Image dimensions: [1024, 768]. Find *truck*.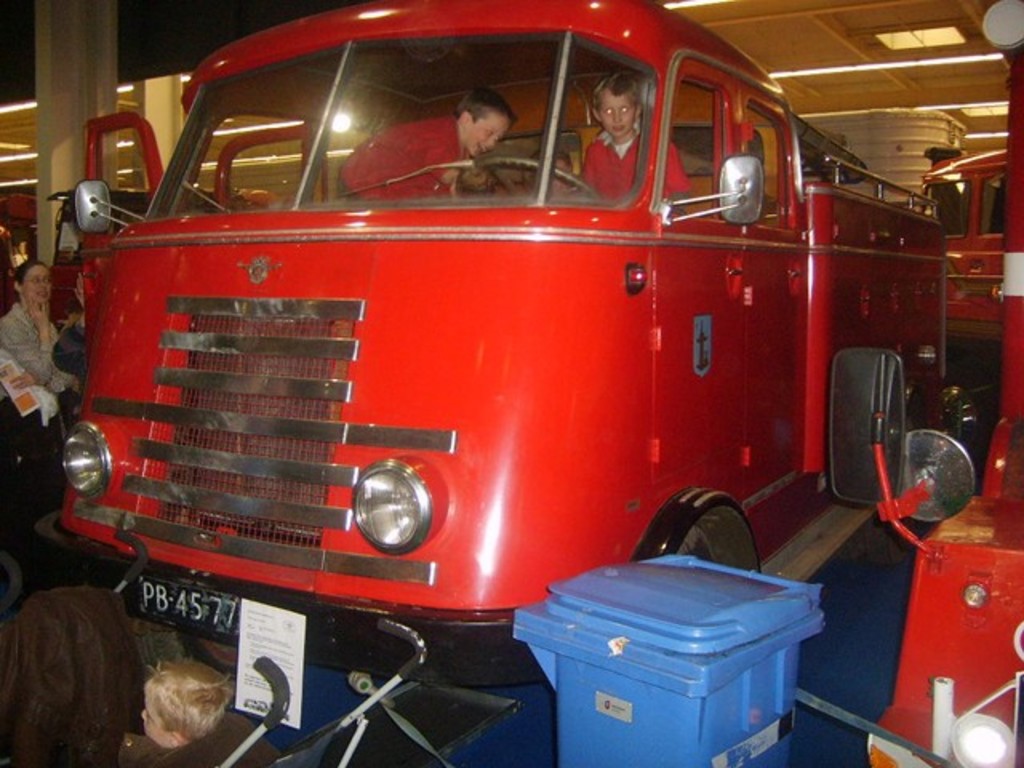
[3,5,997,744].
